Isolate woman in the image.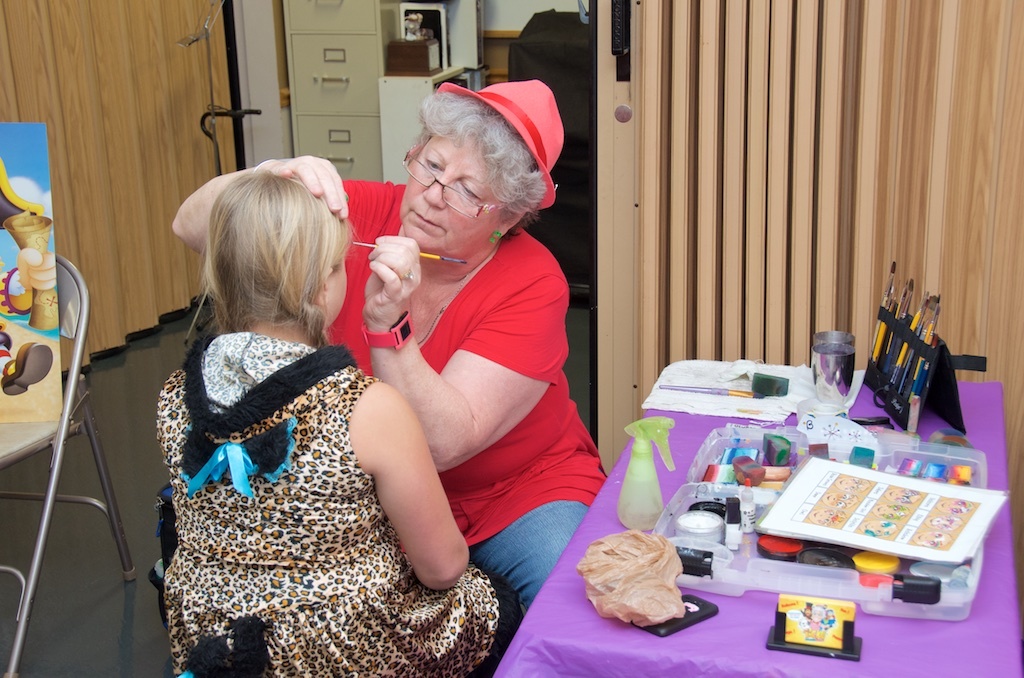
Isolated region: (172, 88, 616, 618).
